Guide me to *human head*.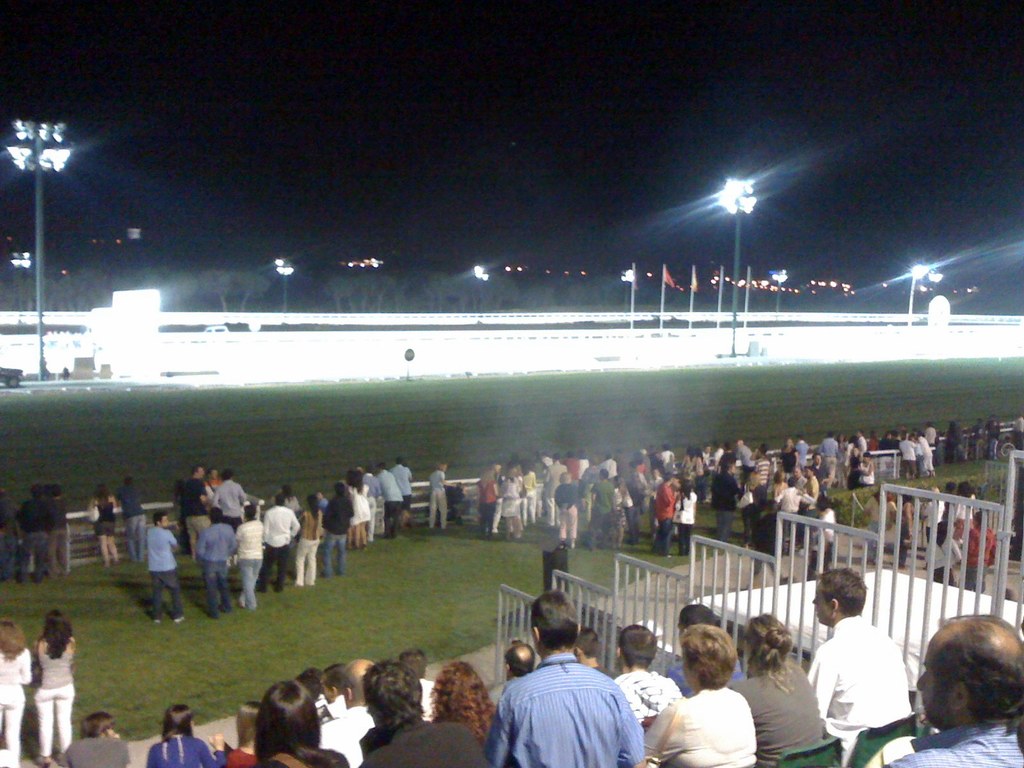
Guidance: {"left": 732, "top": 440, "right": 745, "bottom": 449}.
